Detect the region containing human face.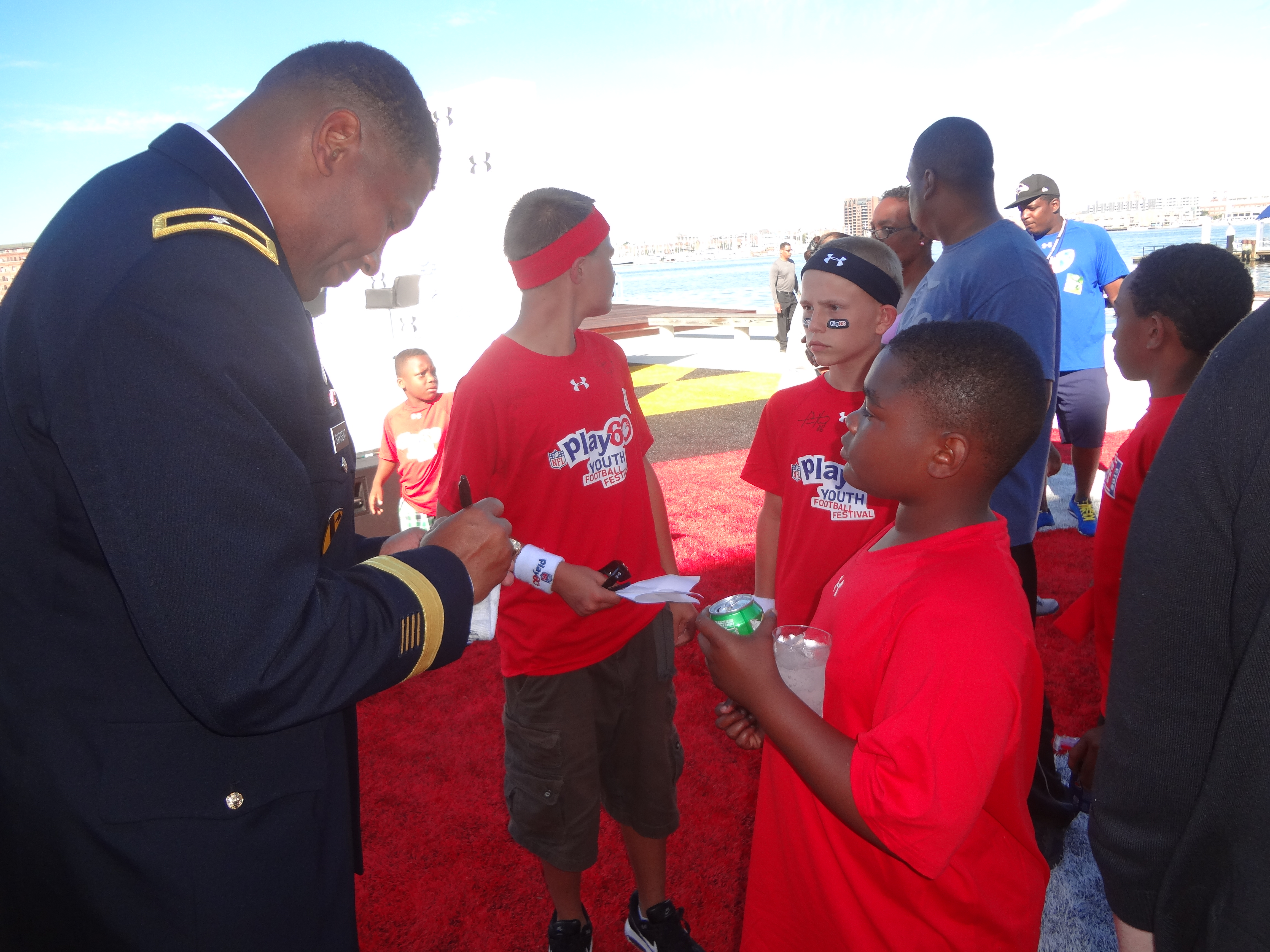
<box>162,64,171,86</box>.
